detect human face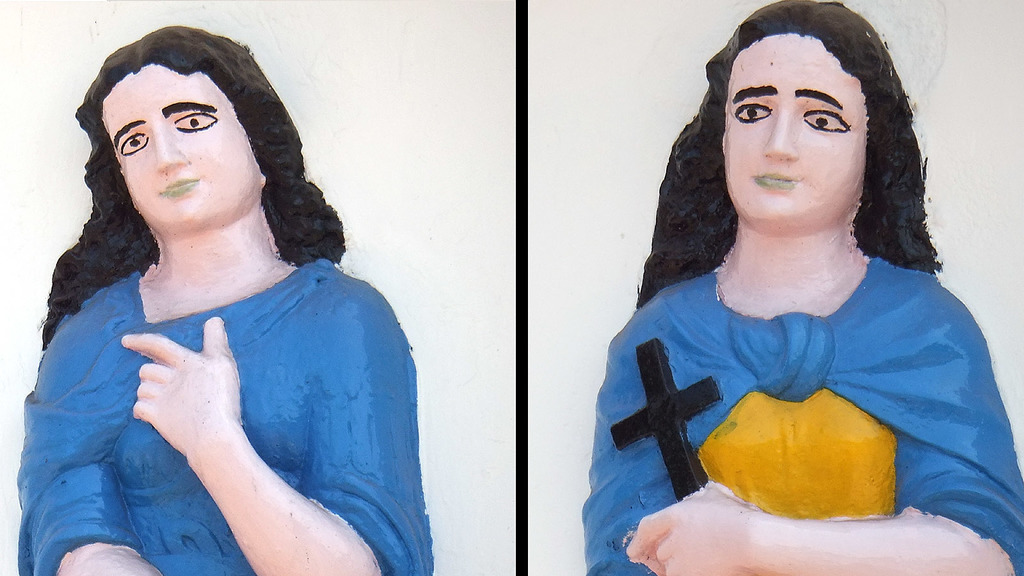
bbox(99, 63, 260, 230)
